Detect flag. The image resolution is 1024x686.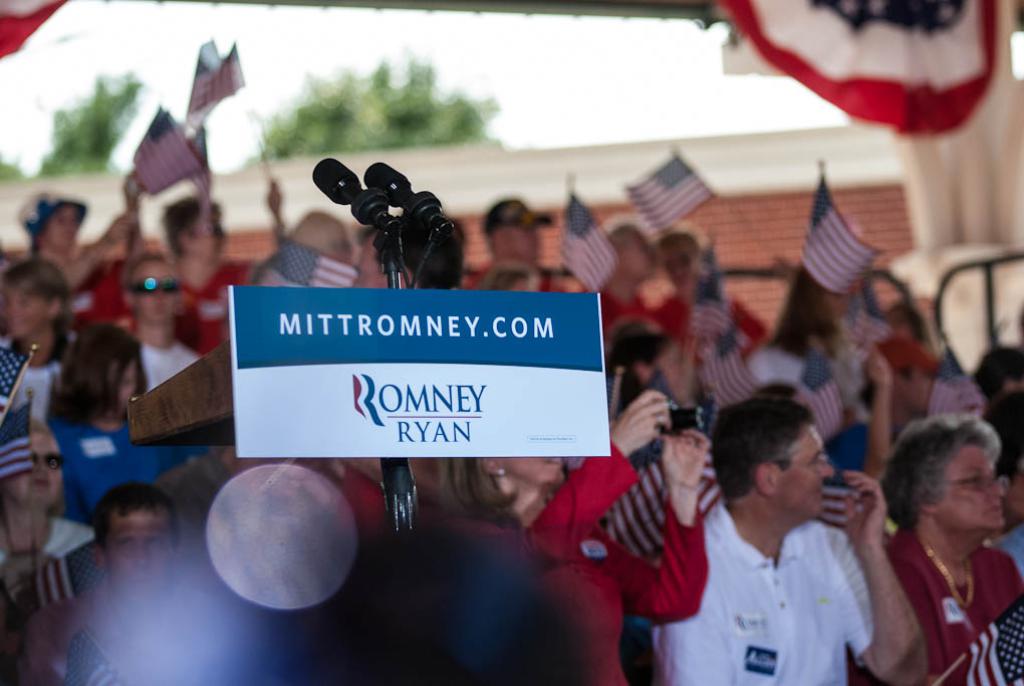
[left=3, top=403, right=37, bottom=480].
